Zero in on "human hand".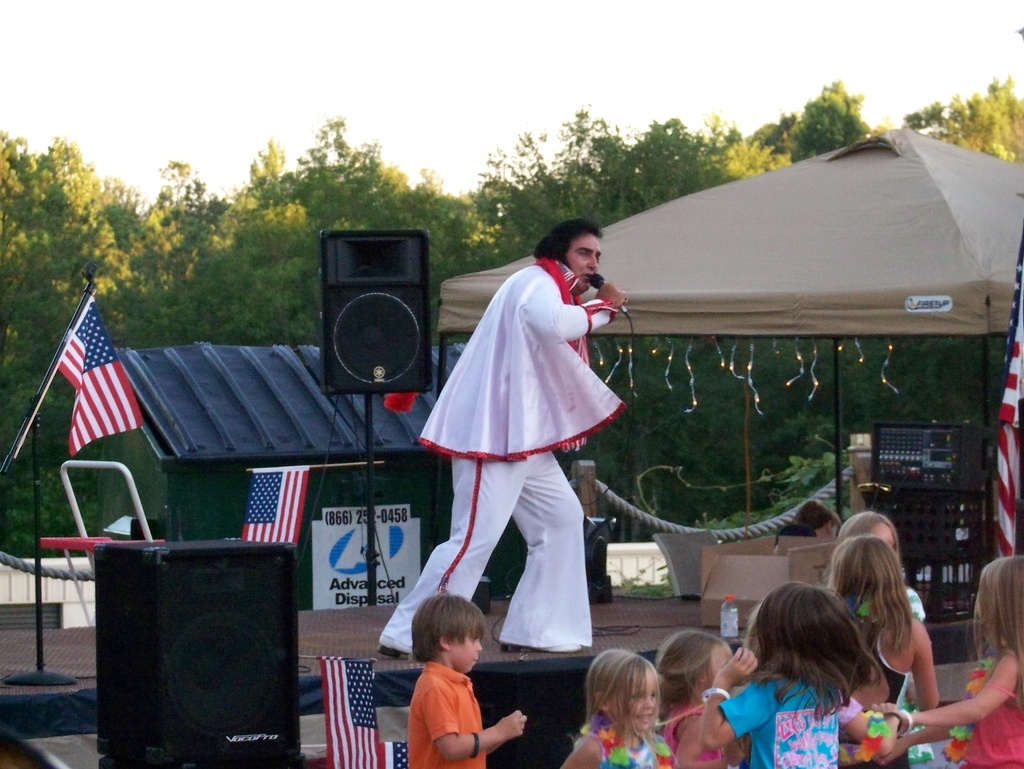
Zeroed in: select_region(870, 738, 911, 768).
